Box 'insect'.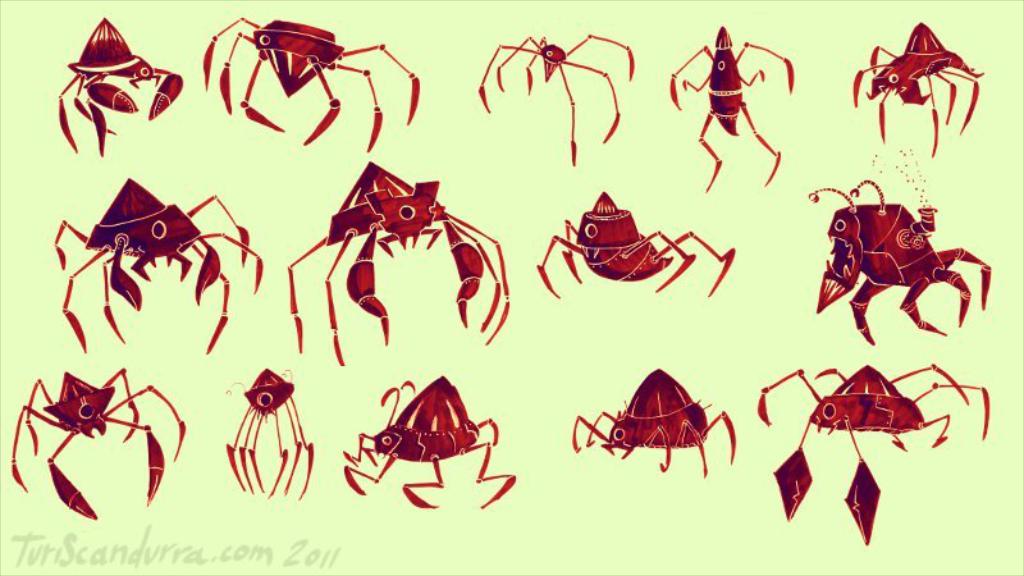
<region>568, 370, 736, 477</region>.
